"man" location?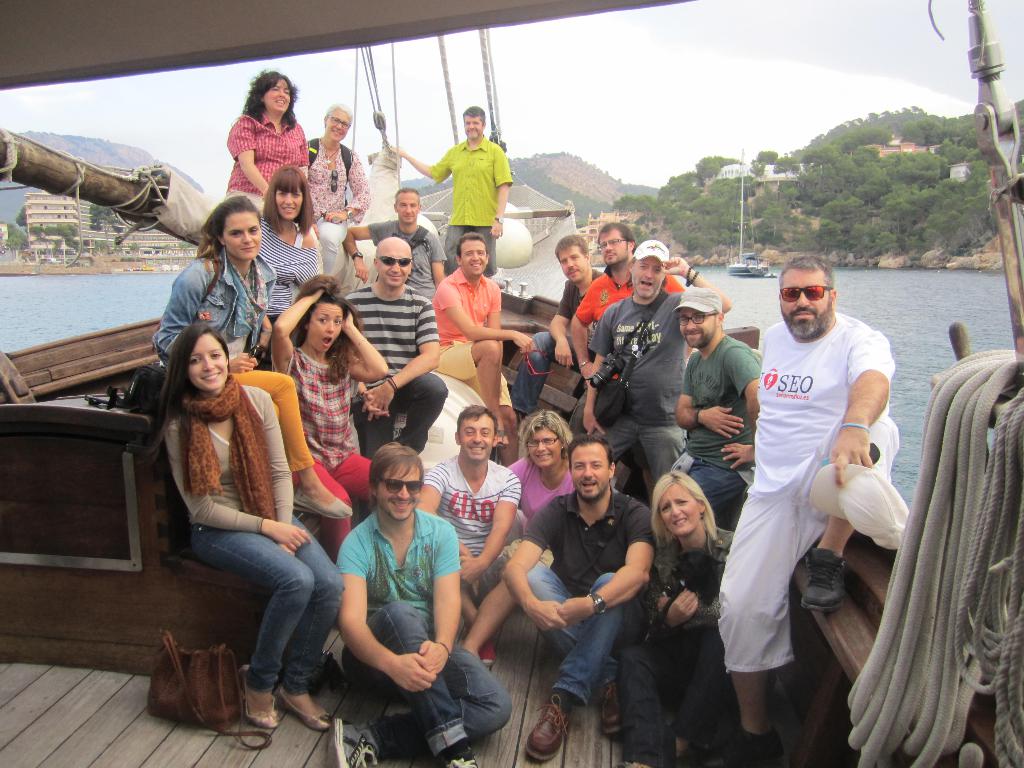
bbox=[580, 242, 730, 496]
